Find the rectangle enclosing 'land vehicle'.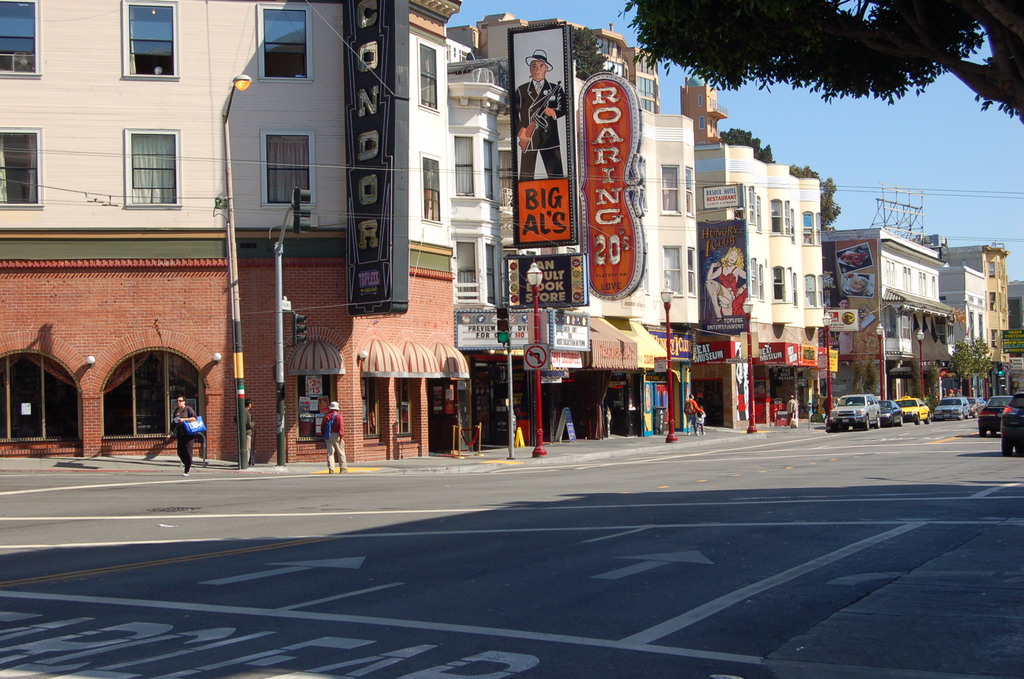
x1=934, y1=394, x2=970, y2=423.
